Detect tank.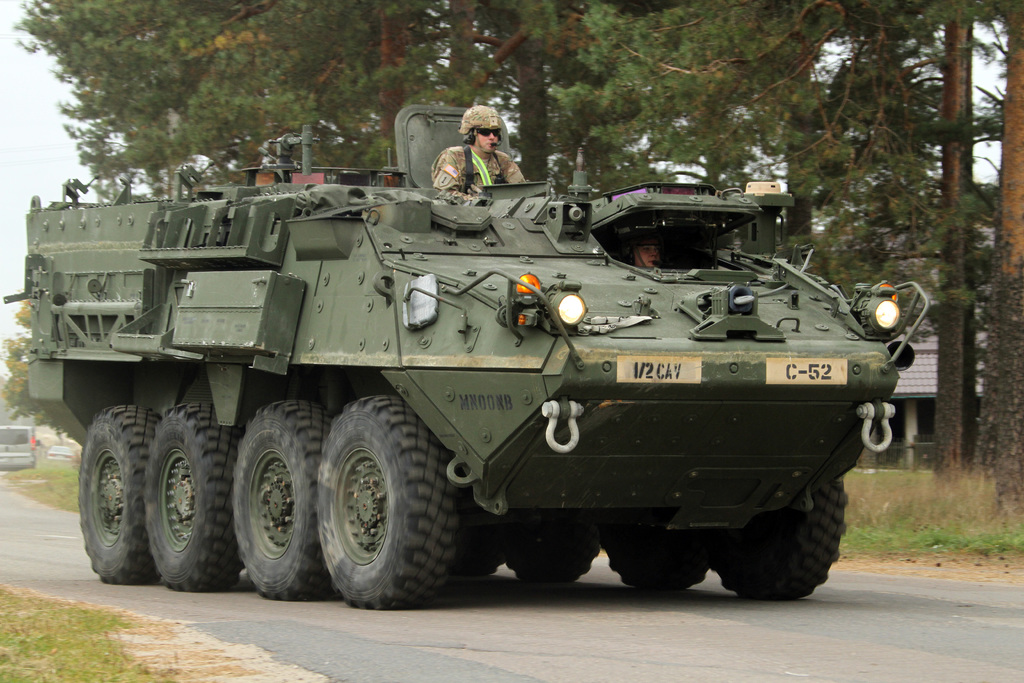
Detected at Rect(4, 101, 930, 611).
